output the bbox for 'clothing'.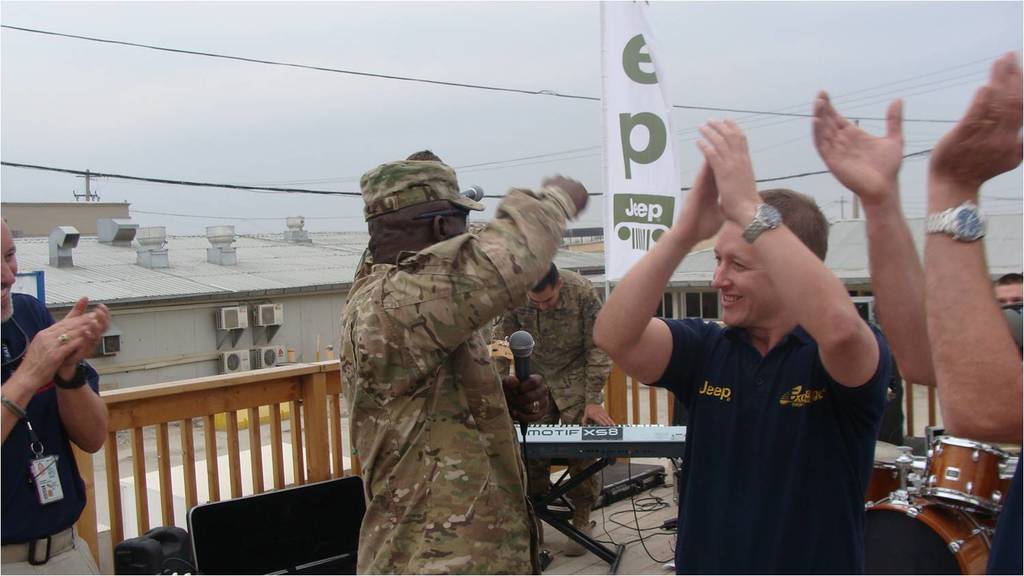
0:294:101:575.
